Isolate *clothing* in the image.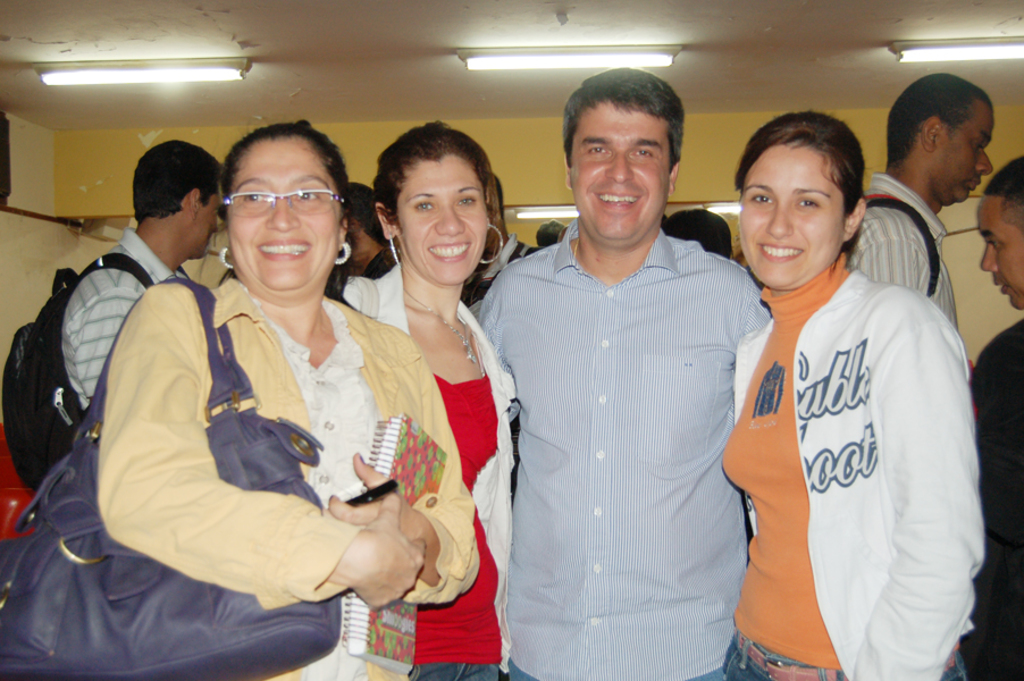
Isolated region: (728,204,980,664).
